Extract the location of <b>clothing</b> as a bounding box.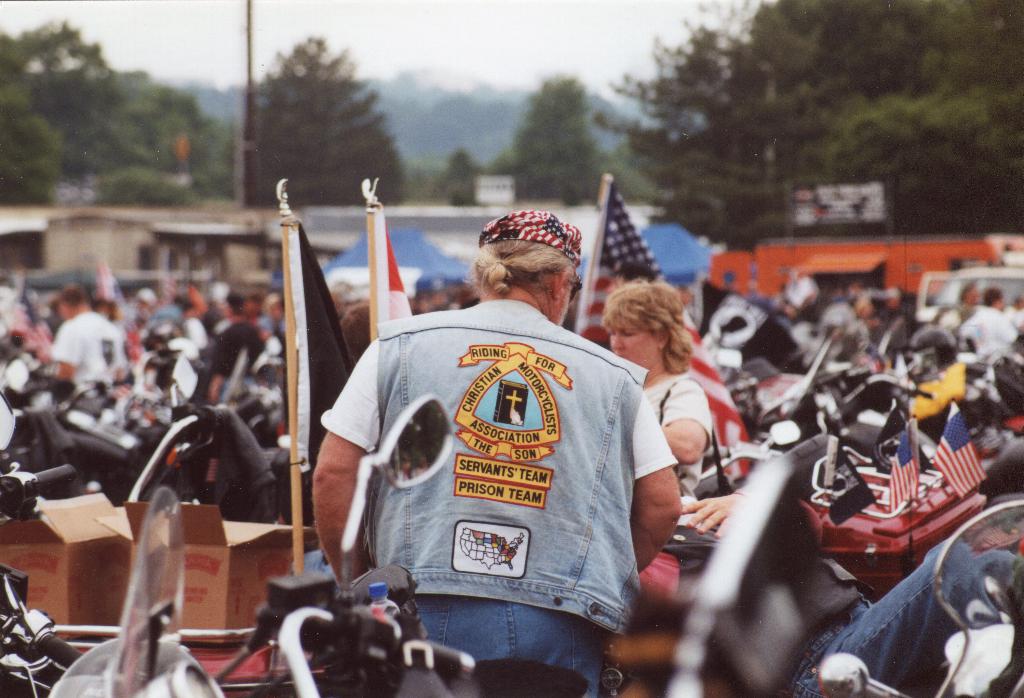
637,374,709,538.
